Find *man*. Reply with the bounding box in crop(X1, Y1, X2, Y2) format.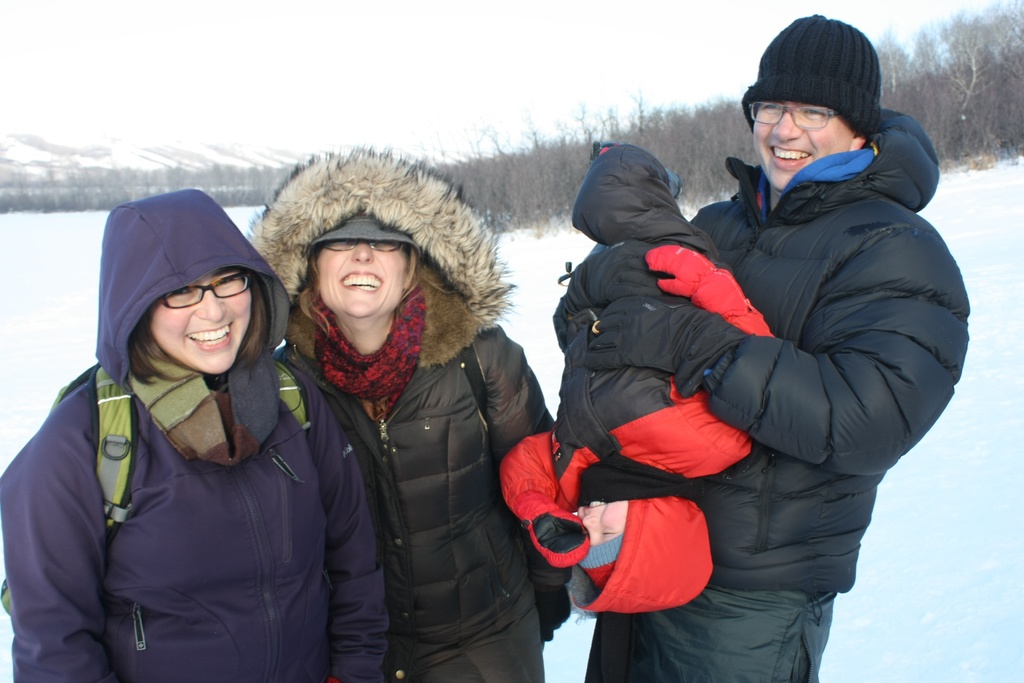
crop(582, 10, 975, 682).
